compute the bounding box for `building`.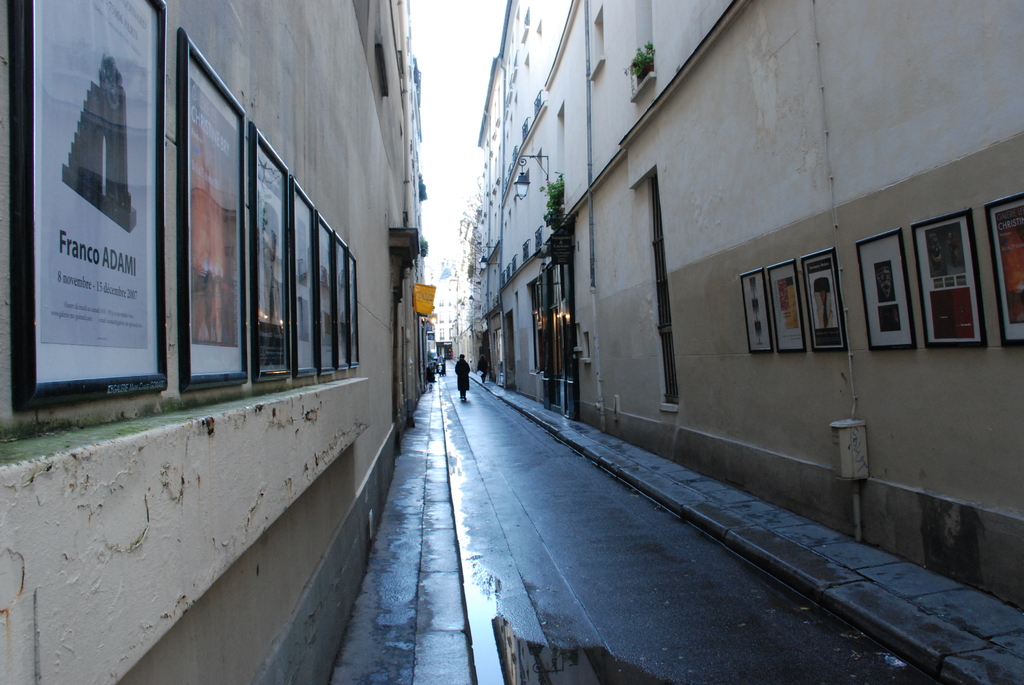
crop(433, 266, 454, 358).
